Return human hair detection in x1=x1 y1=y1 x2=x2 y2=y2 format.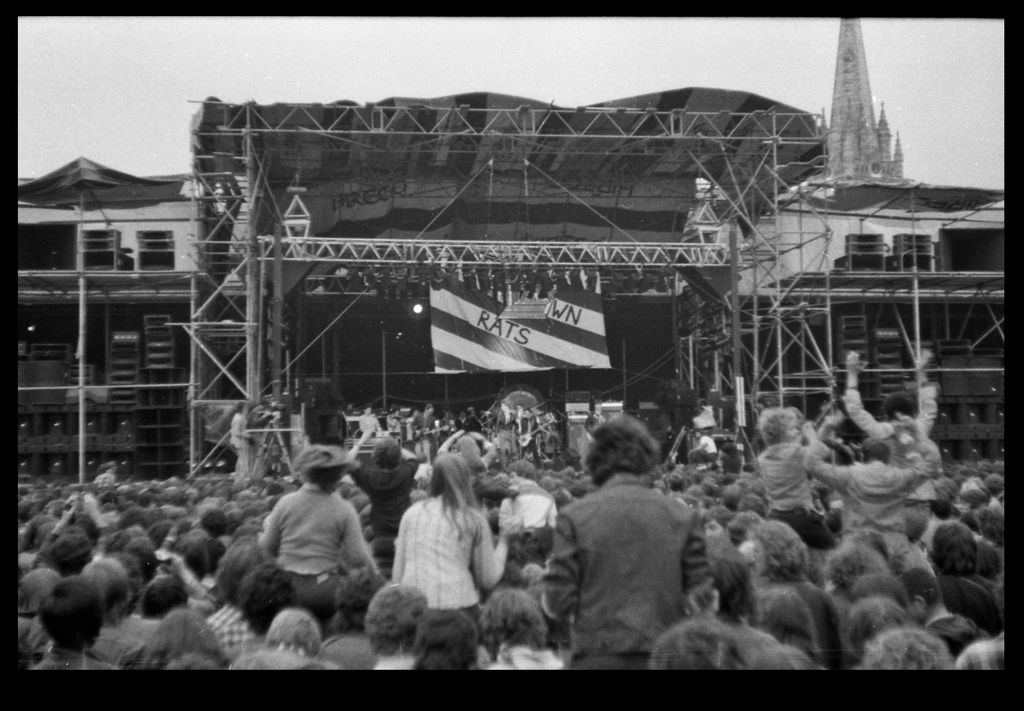
x1=844 y1=596 x2=911 y2=658.
